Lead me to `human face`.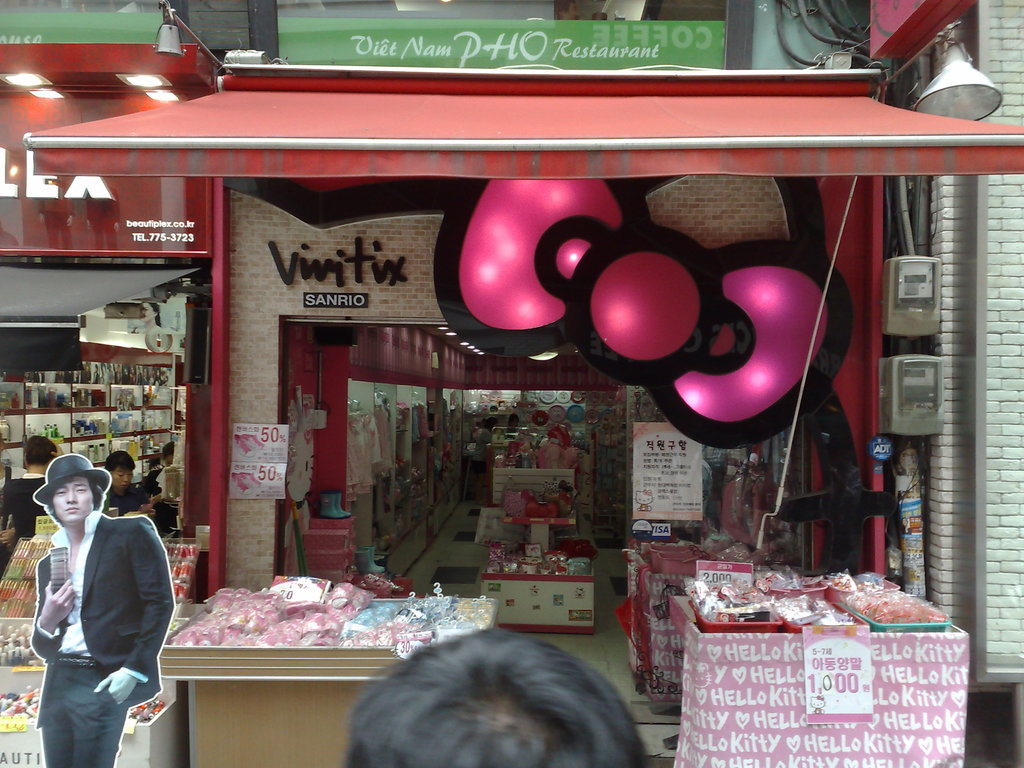
Lead to (x1=53, y1=479, x2=95, y2=528).
